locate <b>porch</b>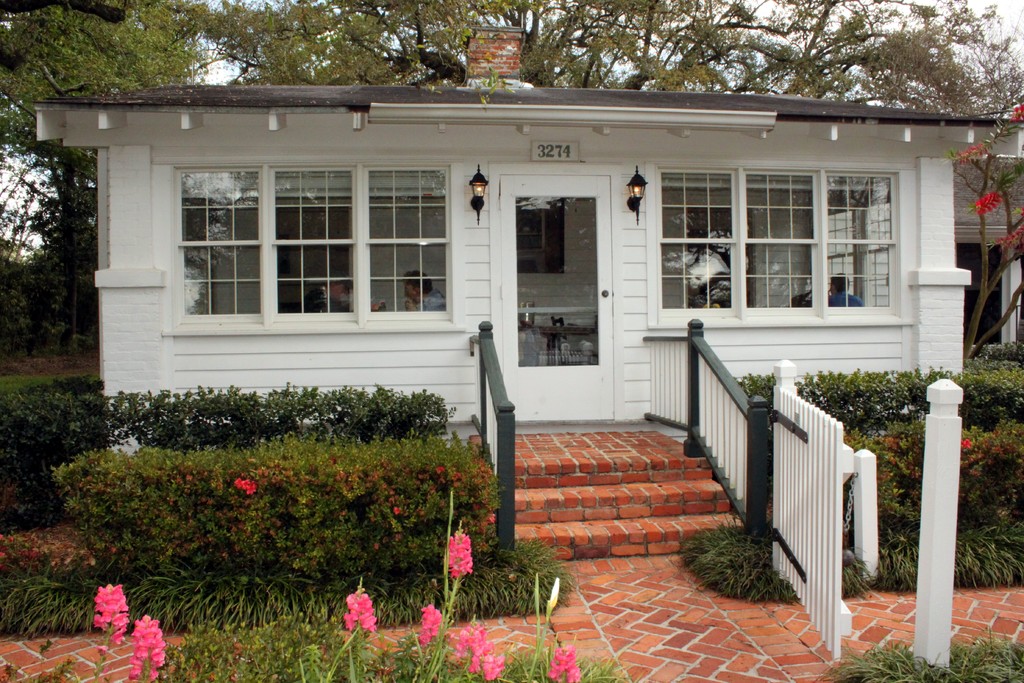
select_region(469, 431, 742, 561)
